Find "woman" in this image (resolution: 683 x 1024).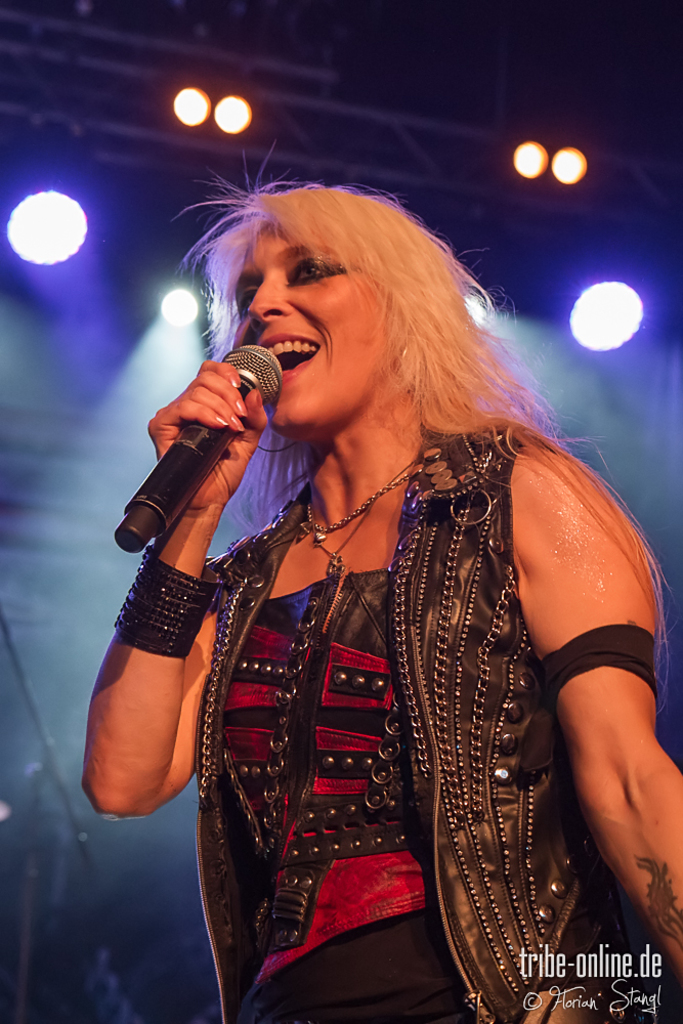
{"x1": 80, "y1": 141, "x2": 681, "y2": 1022}.
